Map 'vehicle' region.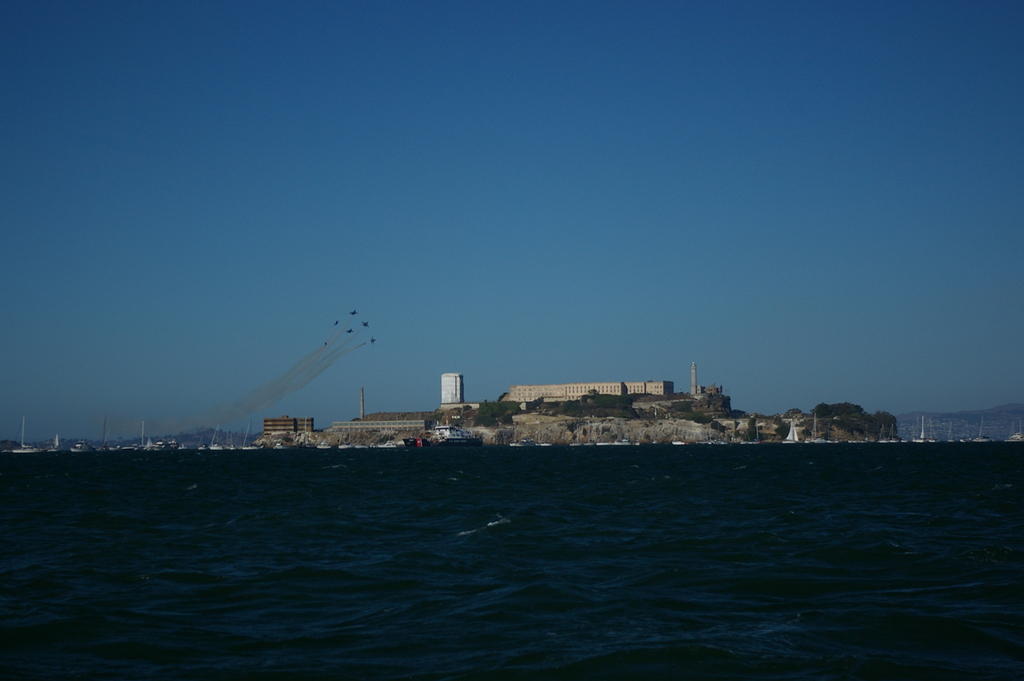
Mapped to x1=350 y1=308 x2=356 y2=315.
